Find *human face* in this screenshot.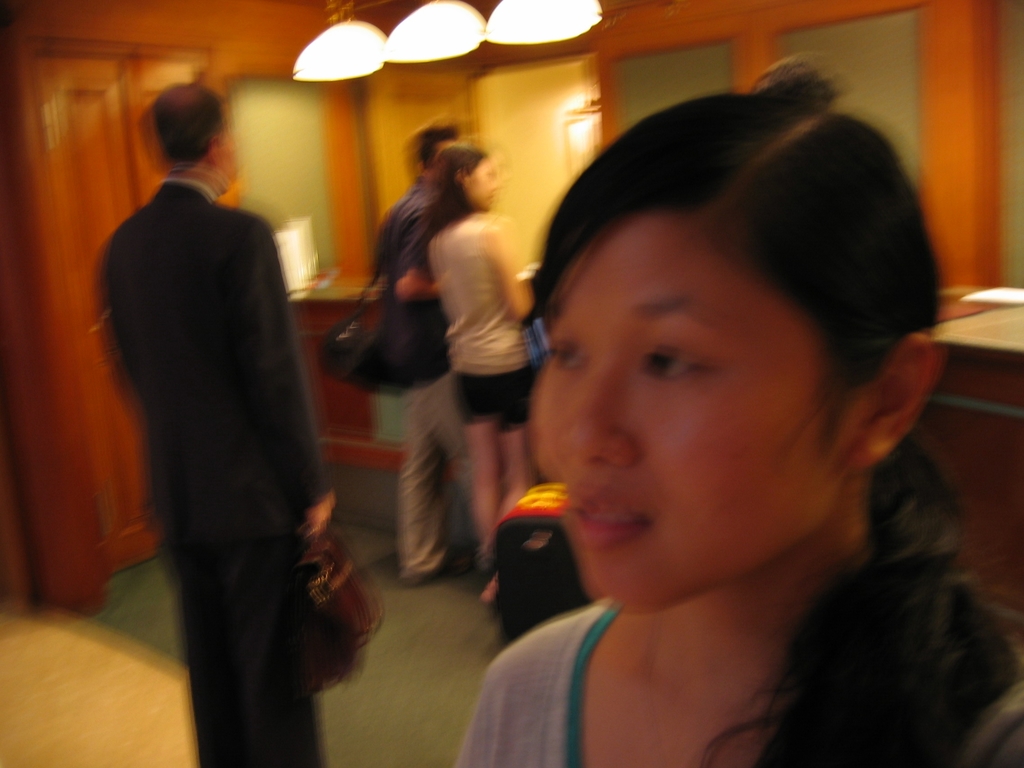
The bounding box for *human face* is 527, 212, 845, 611.
